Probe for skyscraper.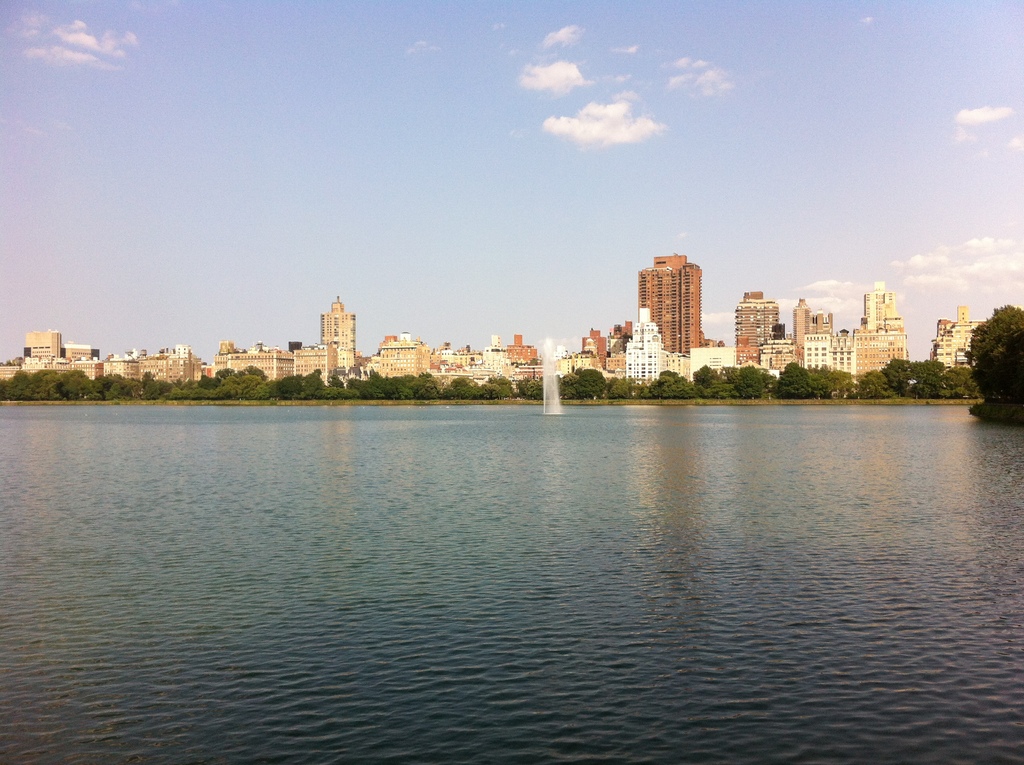
Probe result: x1=504 y1=337 x2=543 y2=376.
